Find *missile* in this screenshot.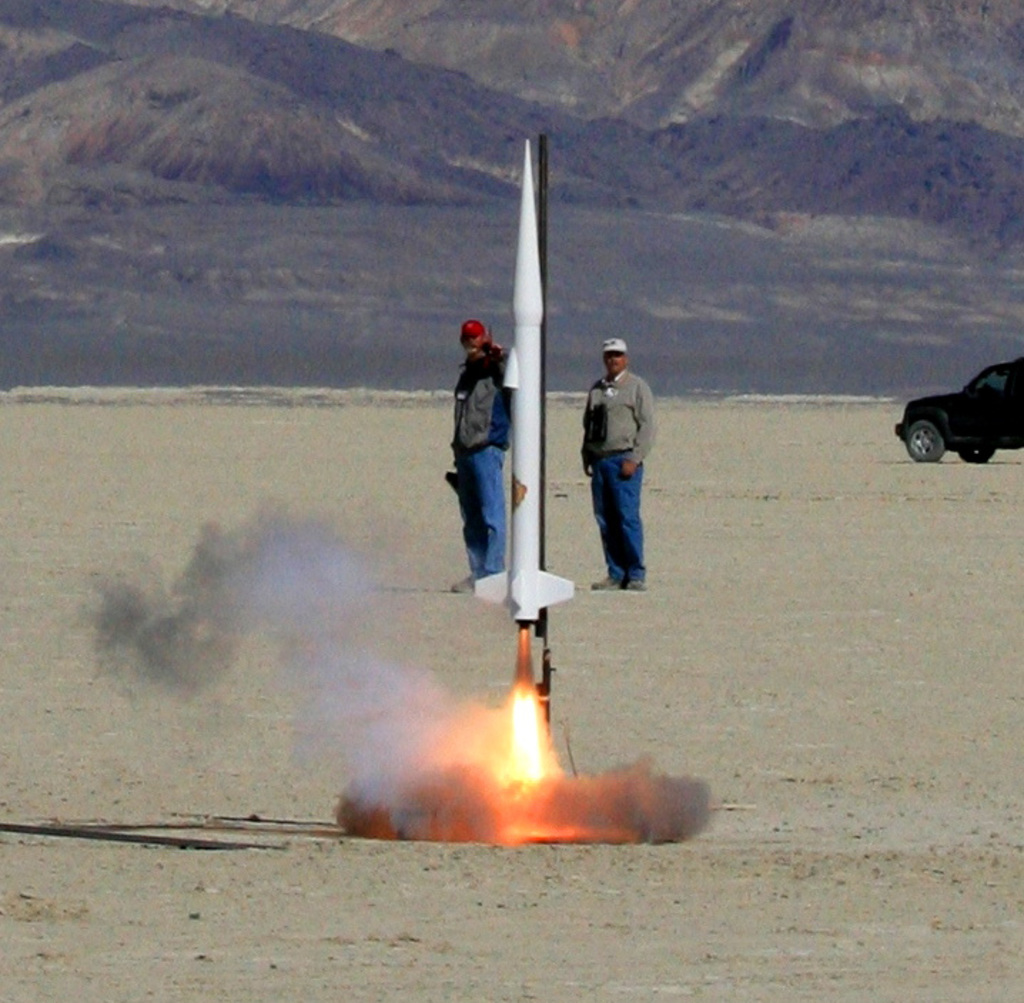
The bounding box for *missile* is BBox(472, 136, 576, 621).
